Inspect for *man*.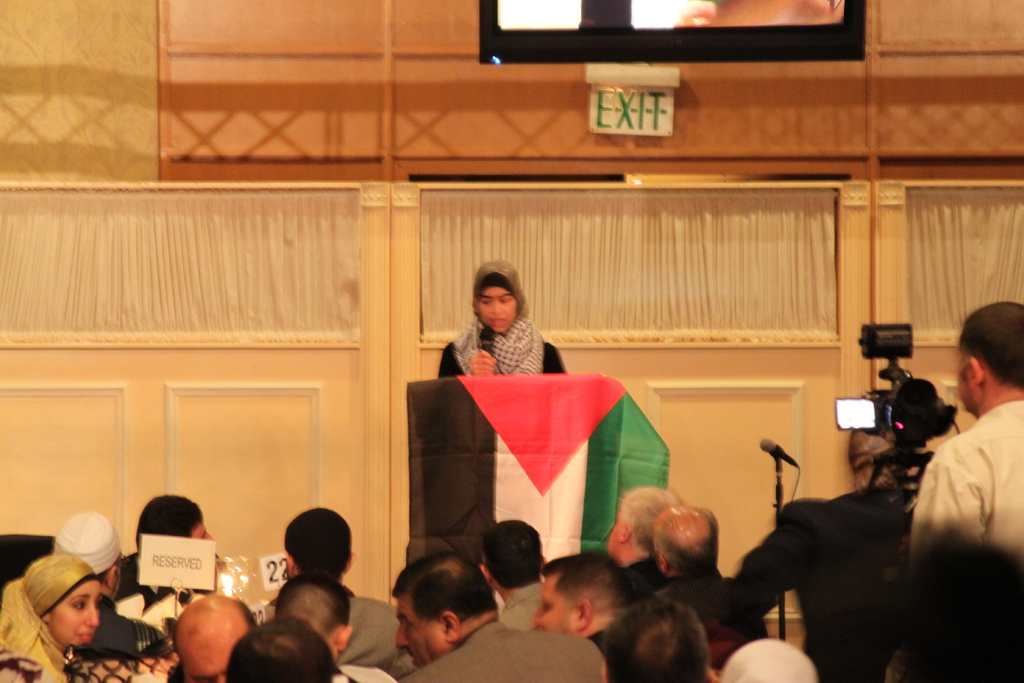
Inspection: 383 541 598 682.
